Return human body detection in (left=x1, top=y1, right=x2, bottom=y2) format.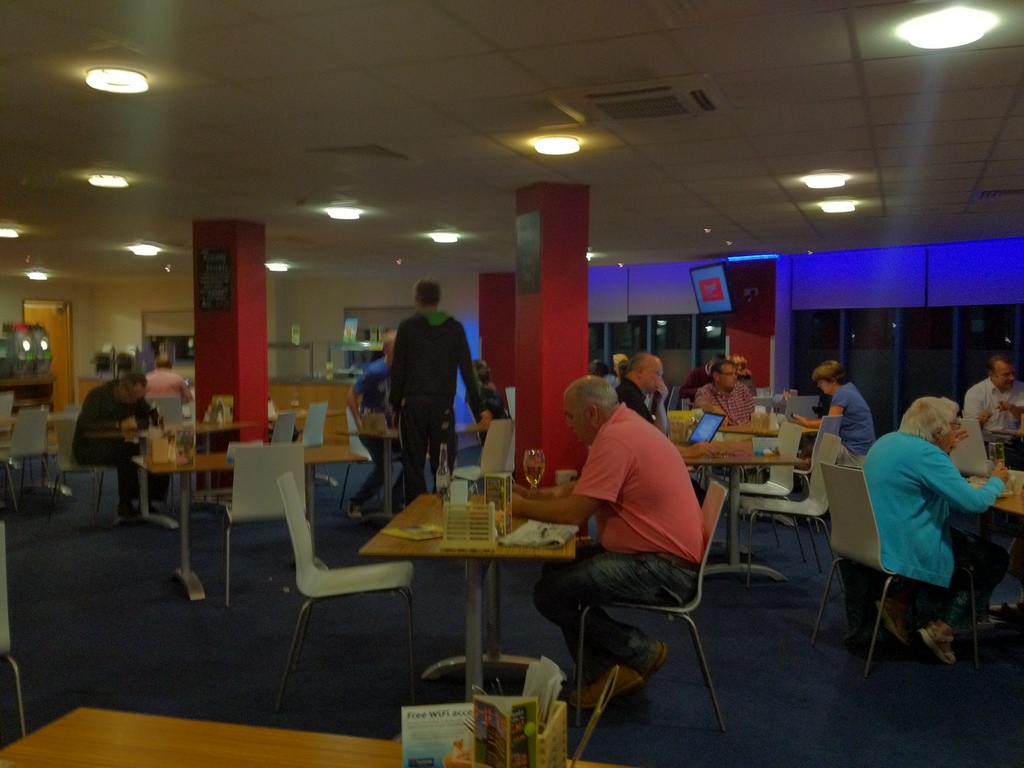
(left=678, top=364, right=710, bottom=409).
